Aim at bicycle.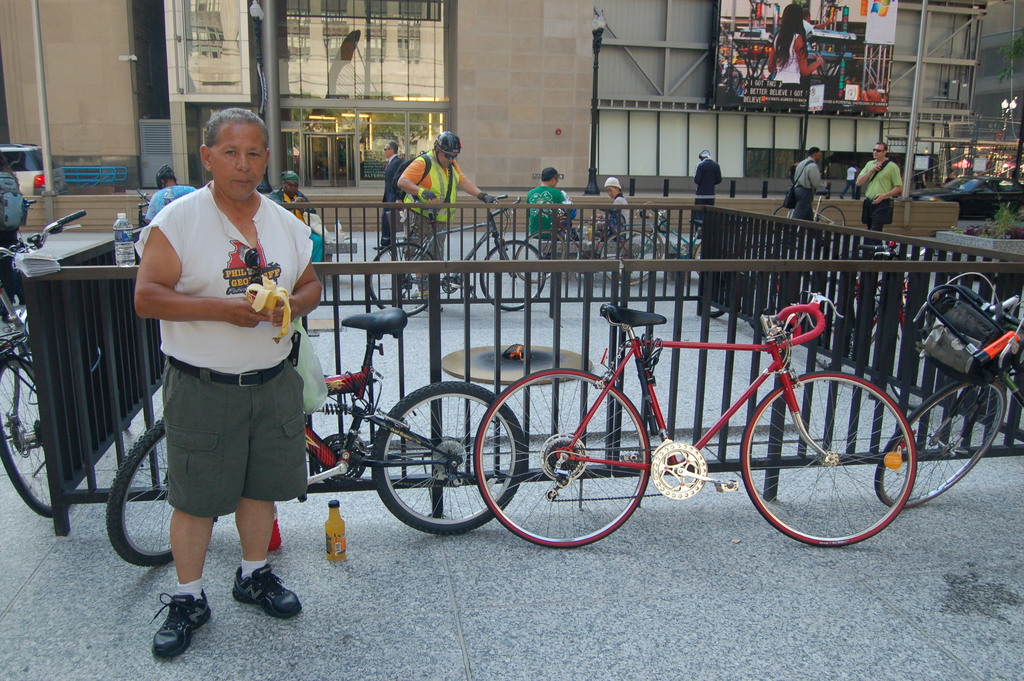
Aimed at [872,262,1023,516].
